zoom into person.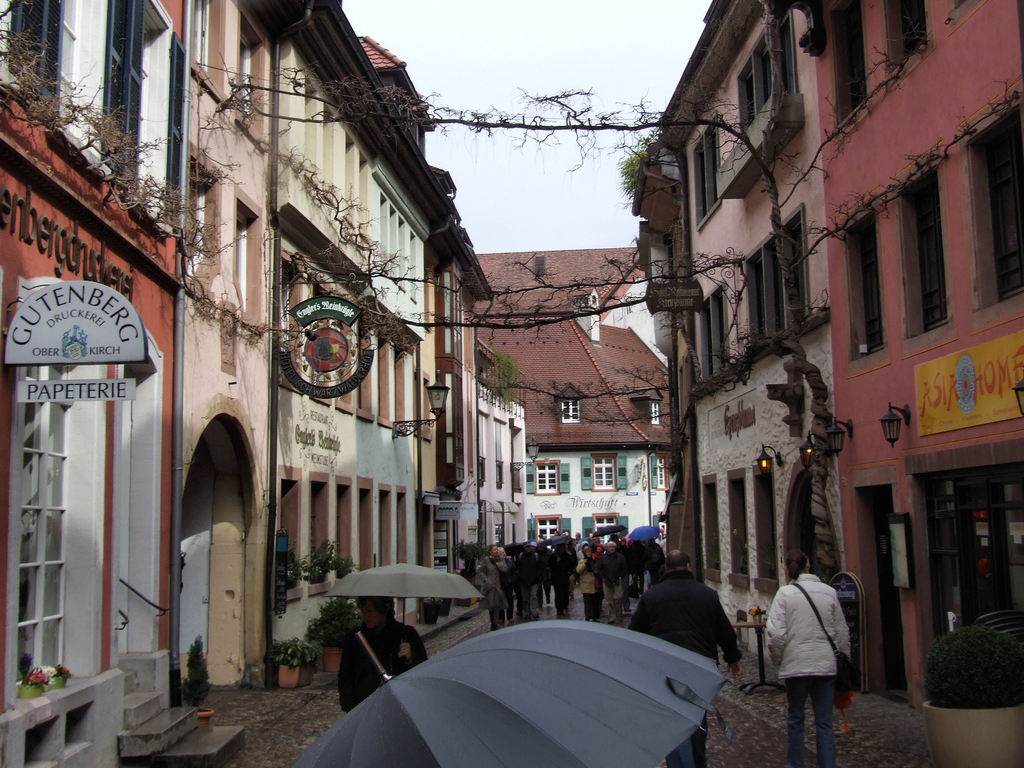
Zoom target: crop(627, 546, 744, 767).
